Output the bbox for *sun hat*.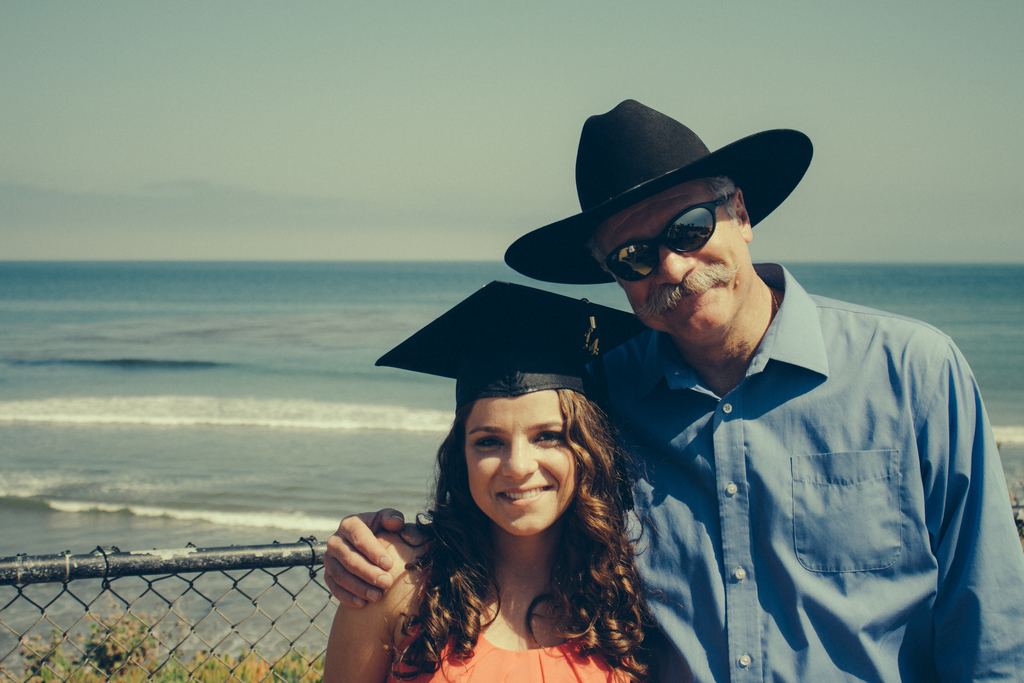
Rect(507, 97, 817, 290).
